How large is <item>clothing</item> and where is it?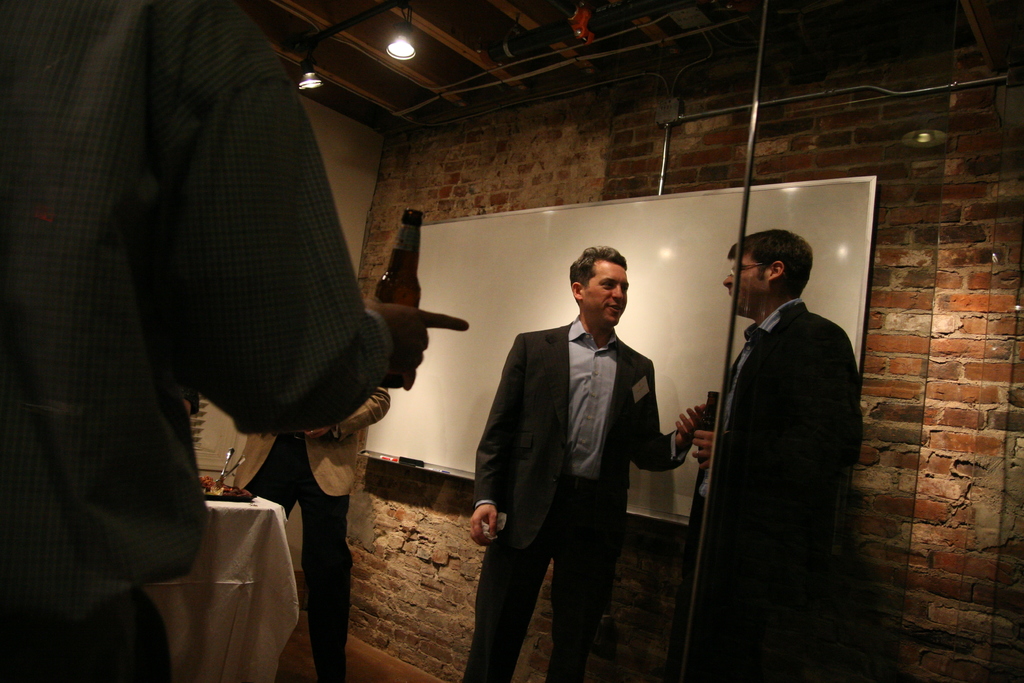
Bounding box: box=[228, 383, 390, 671].
